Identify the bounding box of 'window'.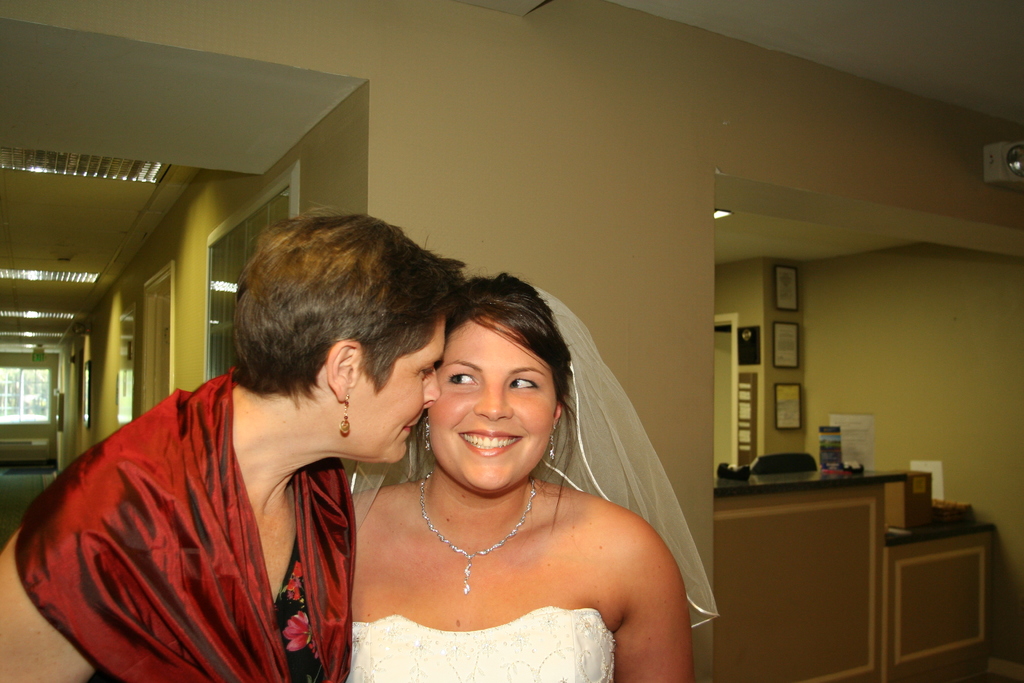
bbox(0, 370, 49, 418).
